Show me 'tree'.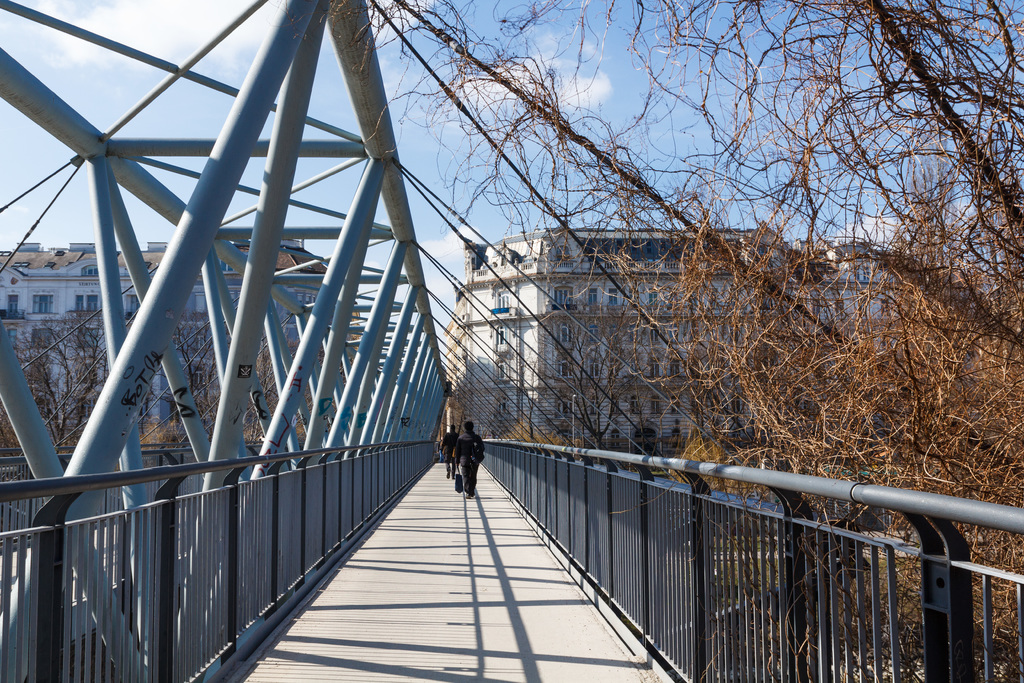
'tree' is here: crop(332, 0, 1023, 676).
